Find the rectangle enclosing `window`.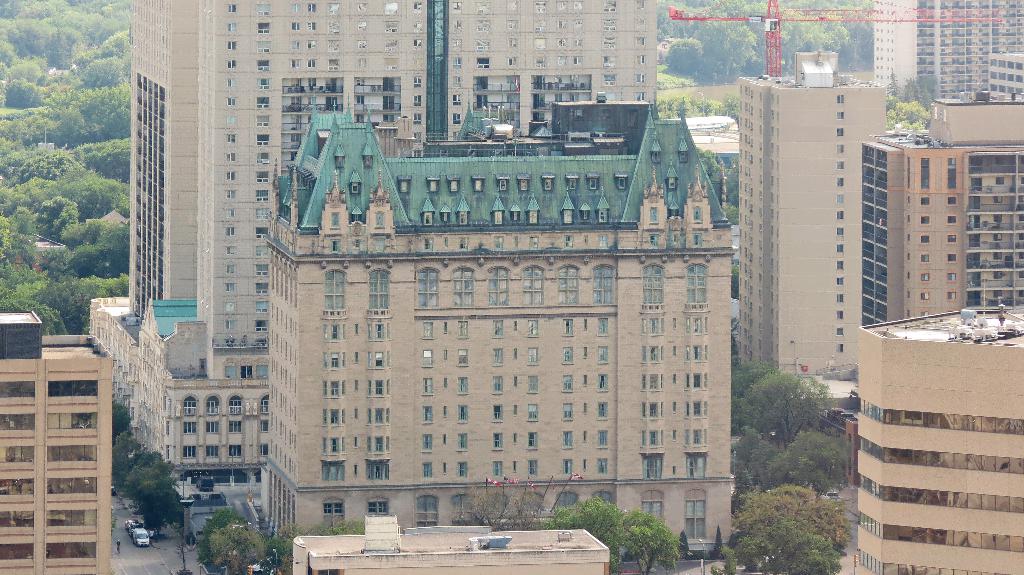
l=584, t=346, r=587, b=356.
